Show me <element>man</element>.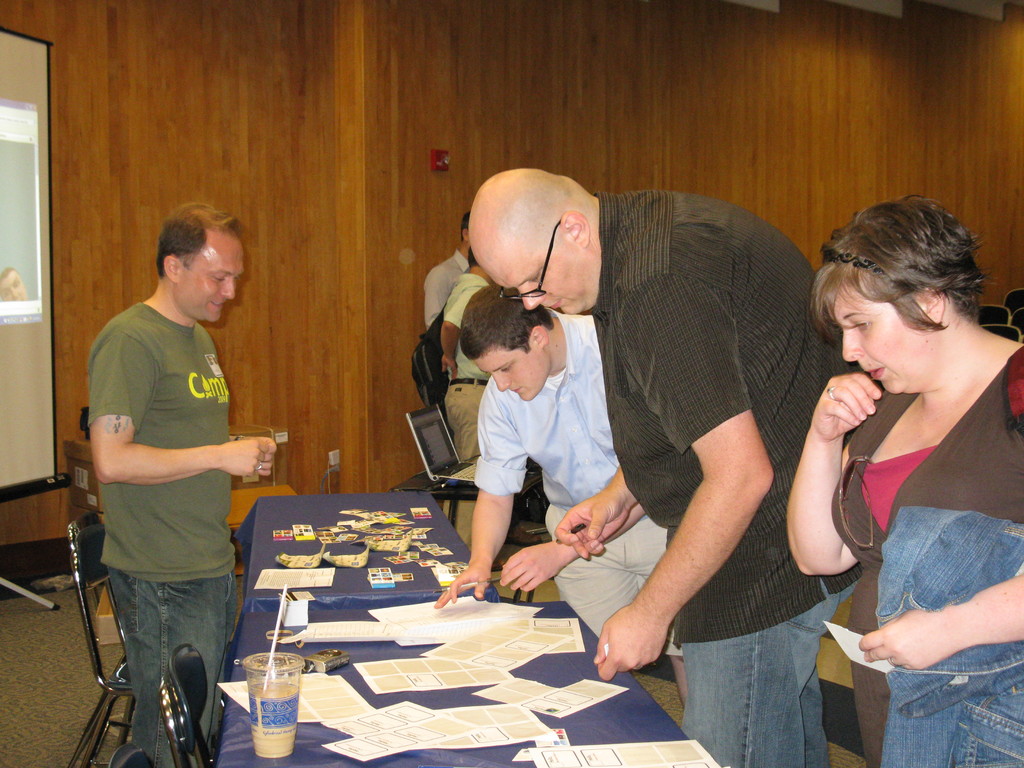
<element>man</element> is here: Rect(442, 258, 495, 540).
